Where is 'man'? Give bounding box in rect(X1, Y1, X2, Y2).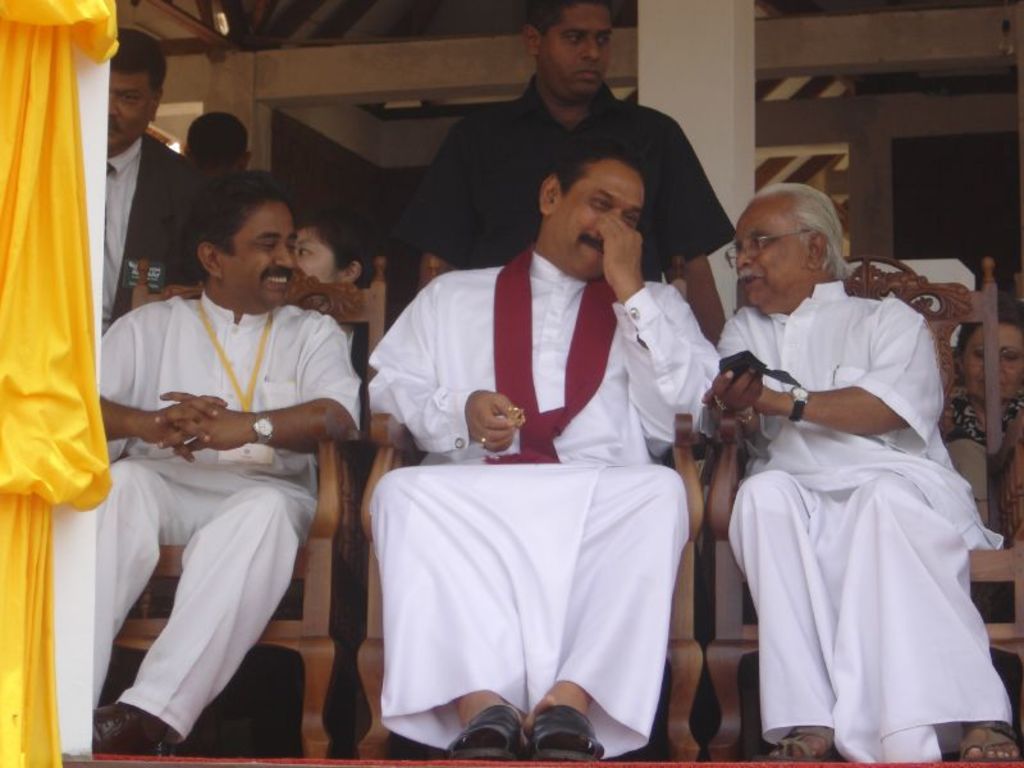
rect(96, 26, 205, 330).
